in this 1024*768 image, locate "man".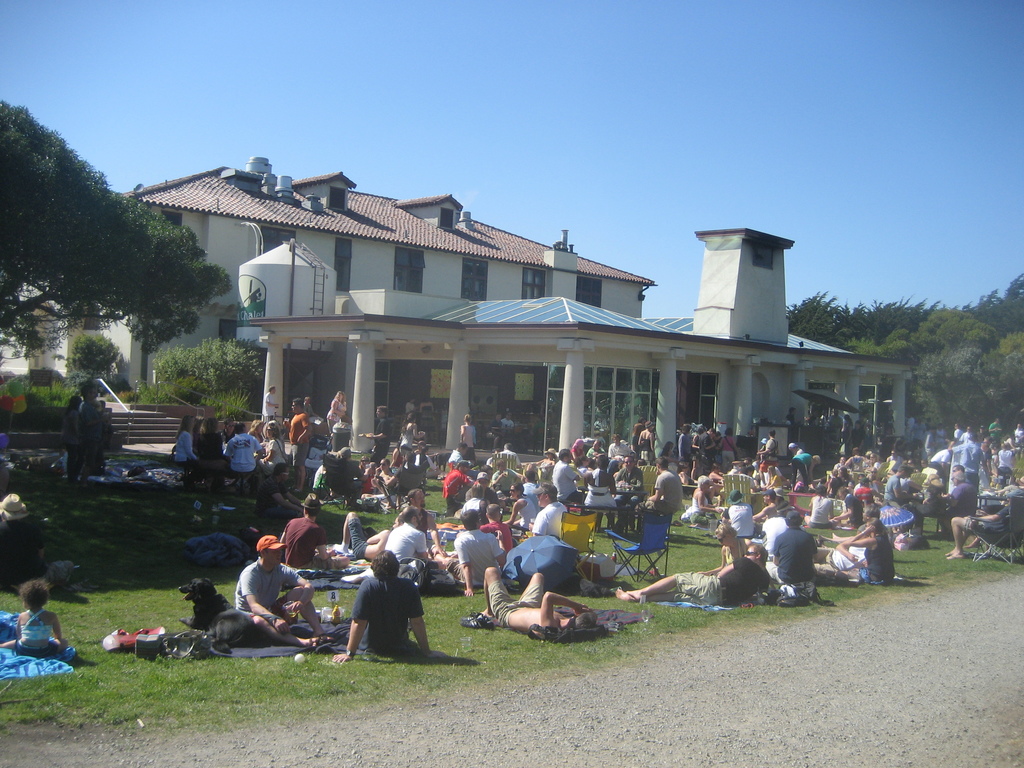
Bounding box: 644 456 682 517.
